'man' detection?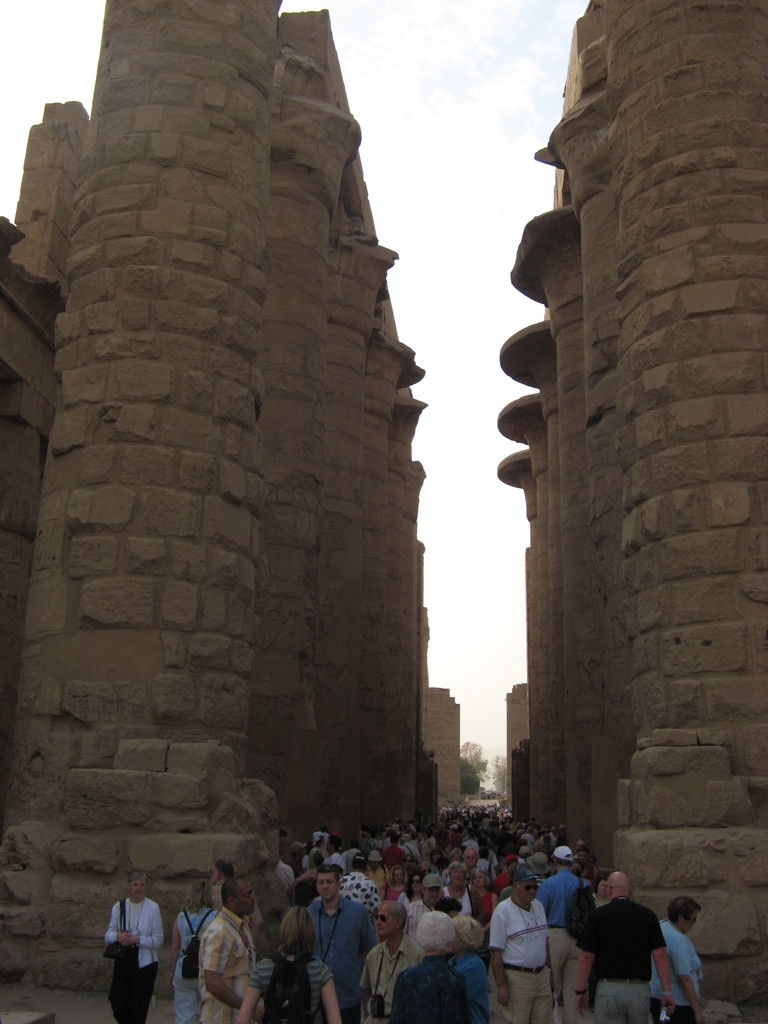
465/844/477/867
